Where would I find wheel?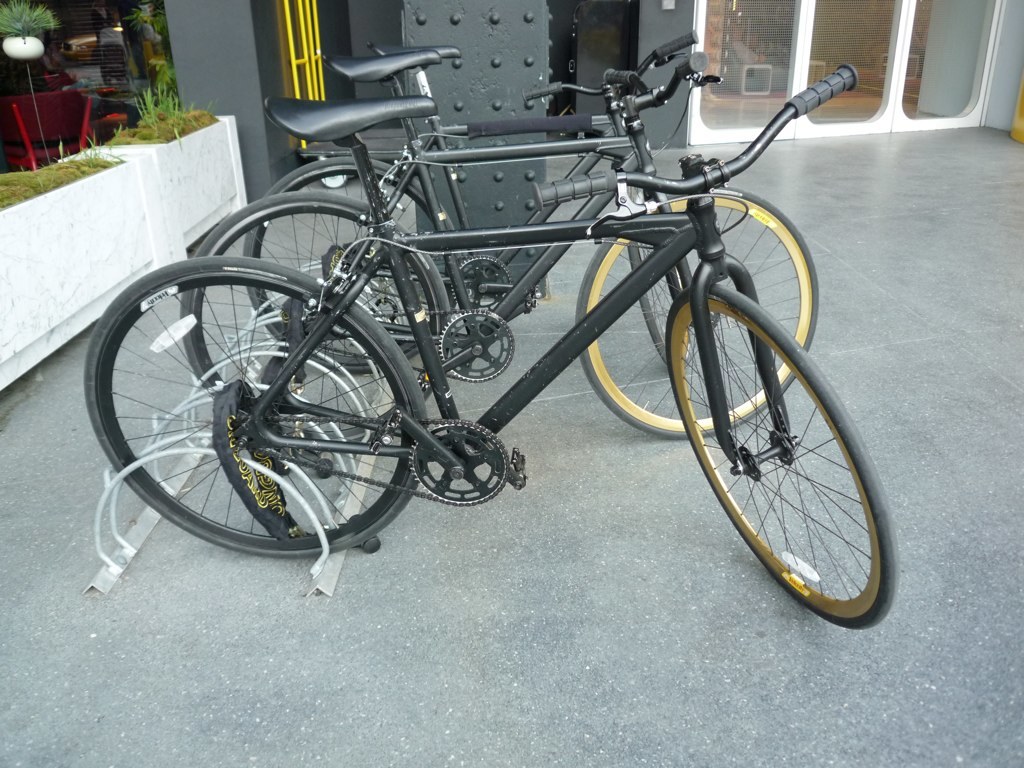
At BBox(571, 191, 821, 437).
